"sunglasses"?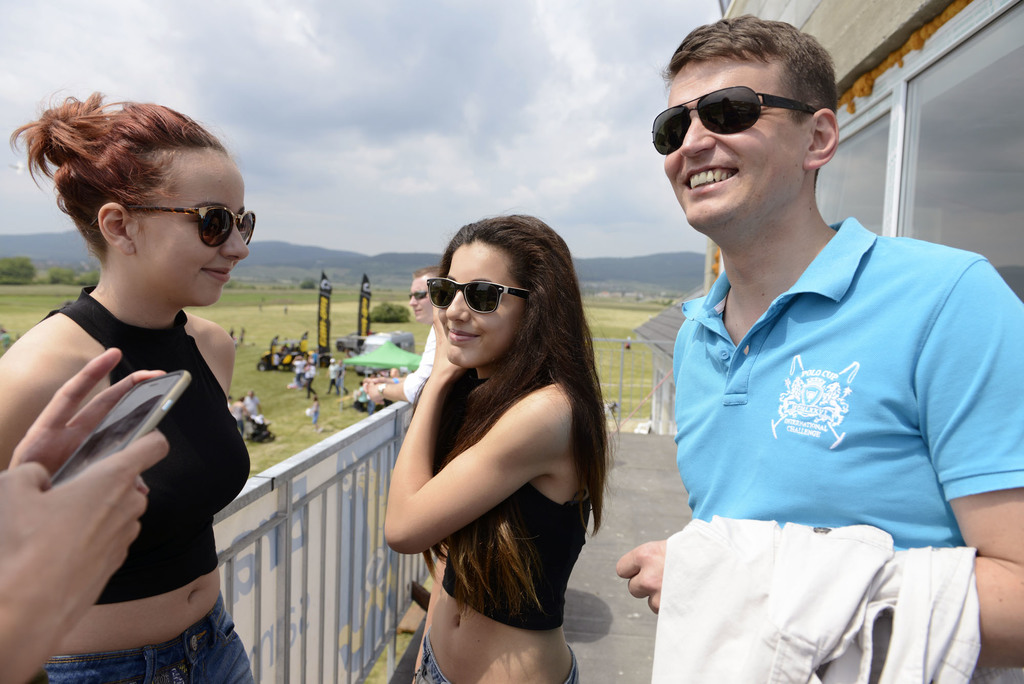
locate(406, 293, 434, 301)
